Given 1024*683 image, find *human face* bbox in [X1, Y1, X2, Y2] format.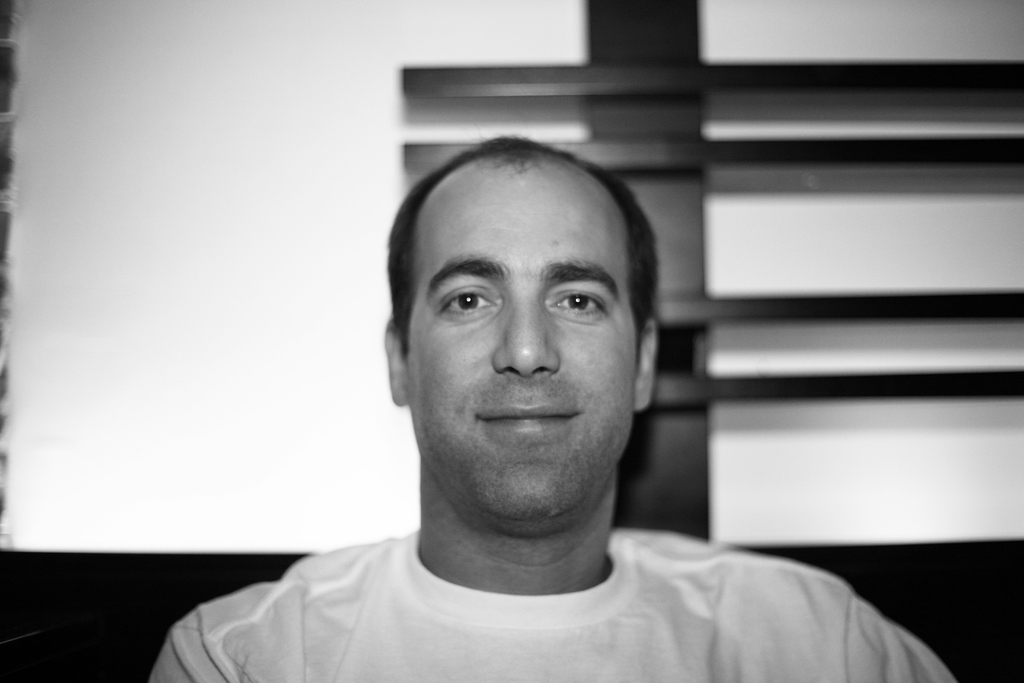
[405, 163, 643, 520].
